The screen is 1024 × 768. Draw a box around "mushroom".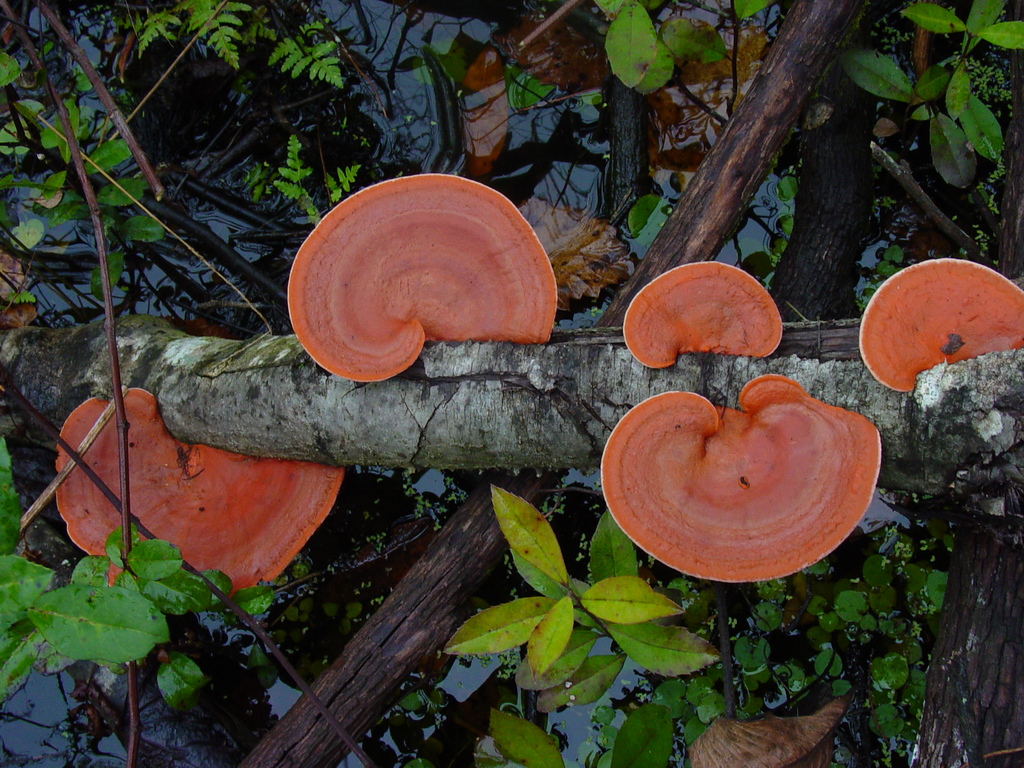
[858, 257, 1023, 393].
